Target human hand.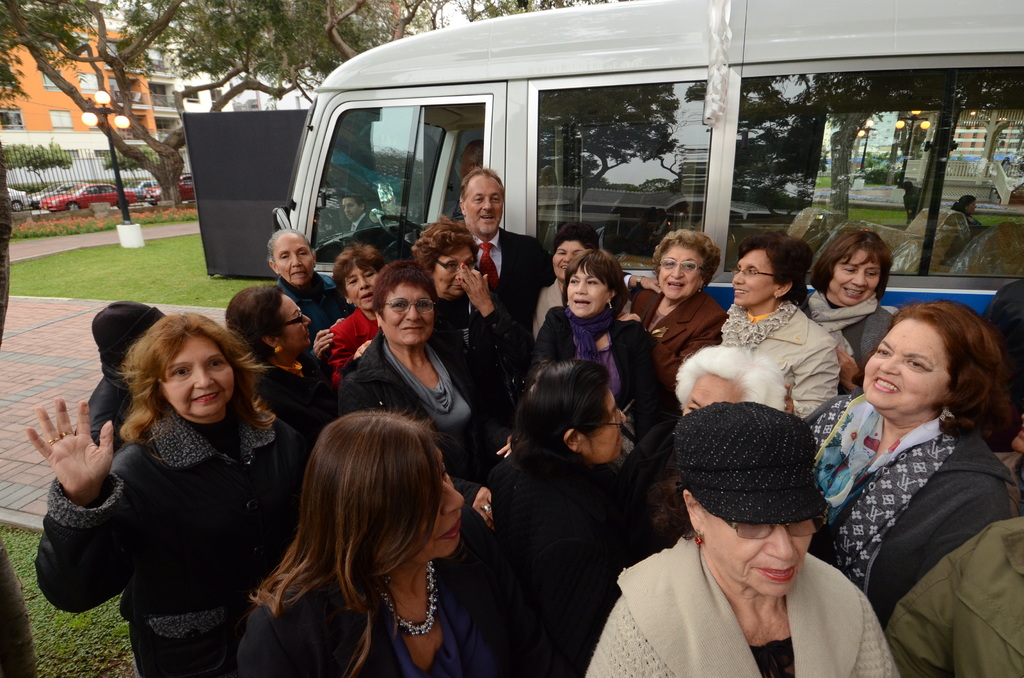
Target region: 640 276 664 295.
